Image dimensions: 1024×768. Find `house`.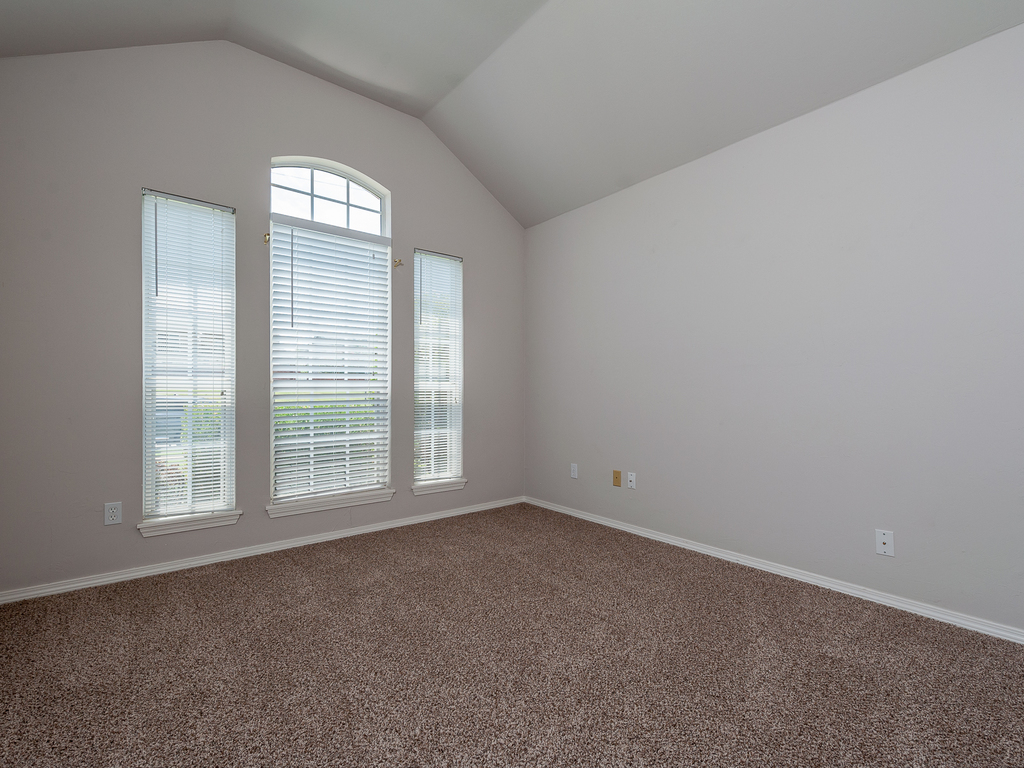
rect(0, 0, 1023, 621).
